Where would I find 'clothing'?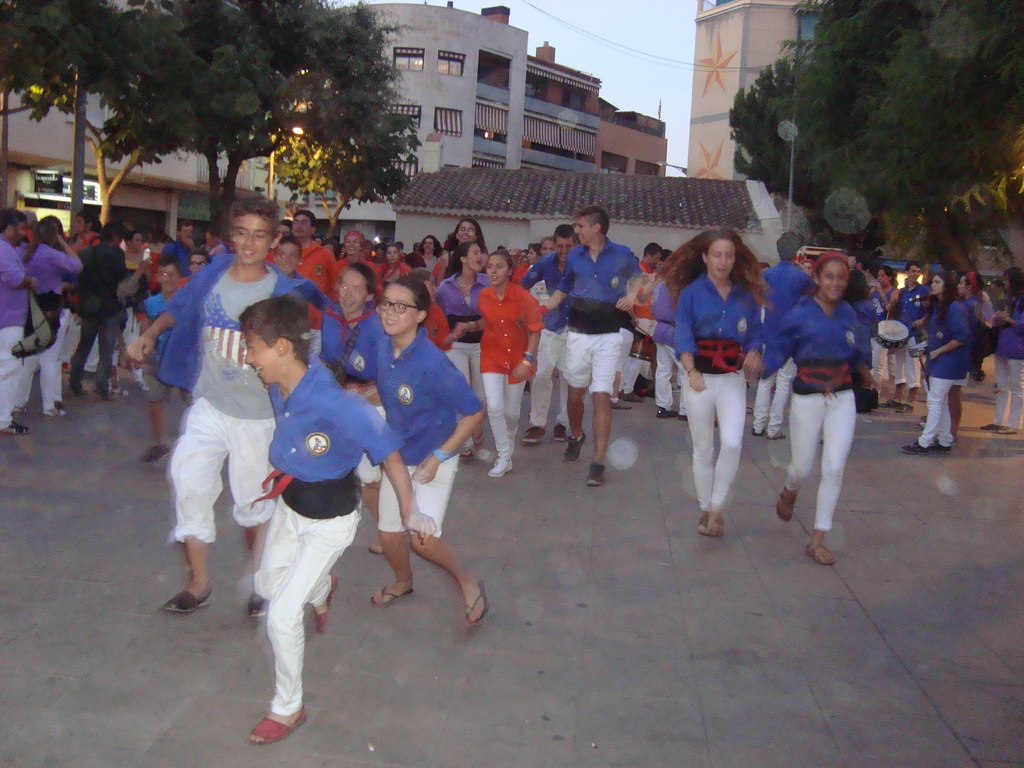
At {"left": 154, "top": 248, "right": 321, "bottom": 542}.
